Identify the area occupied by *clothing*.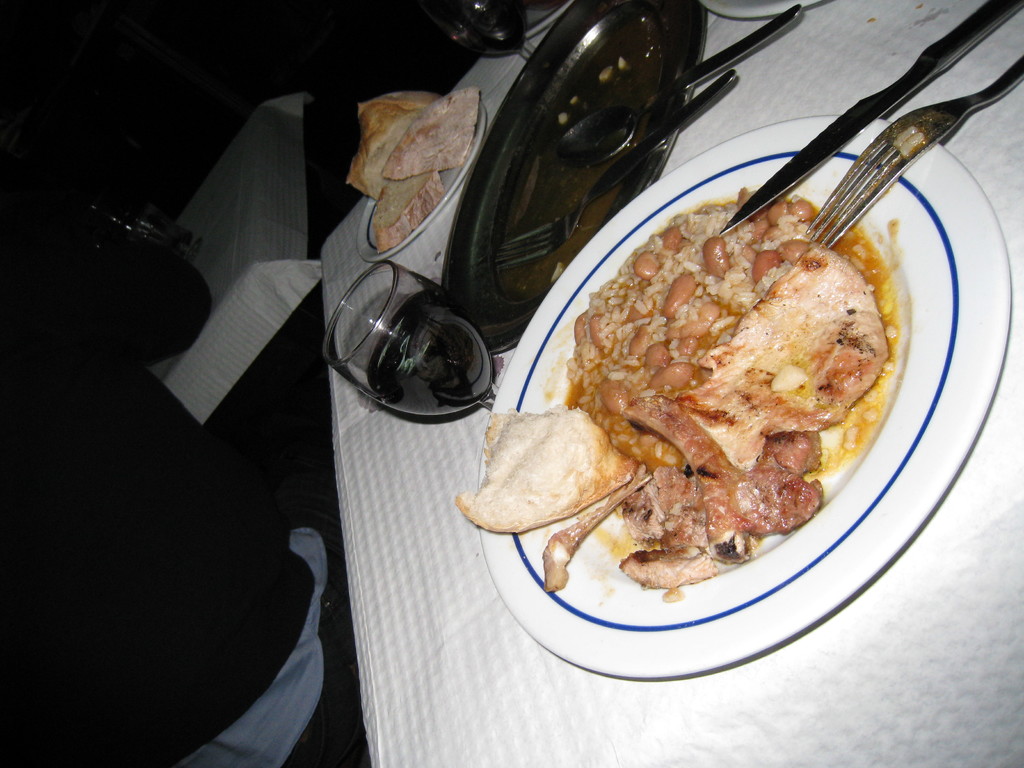
Area: bbox=[49, 283, 356, 739].
